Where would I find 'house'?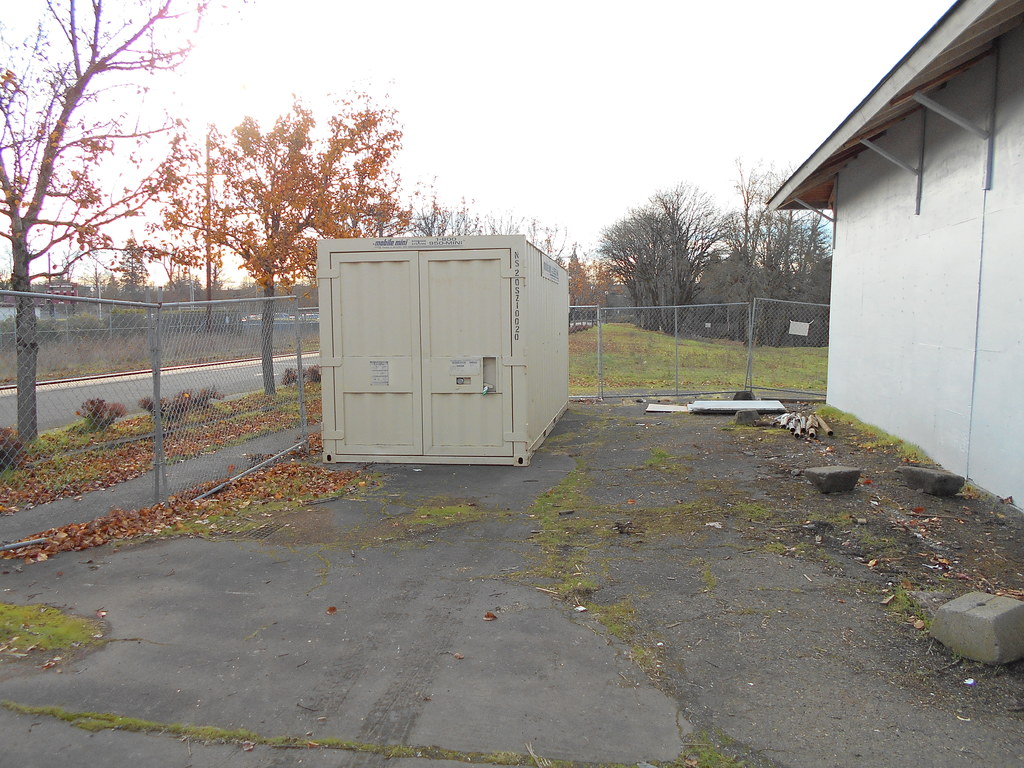
At box=[694, 34, 1016, 438].
